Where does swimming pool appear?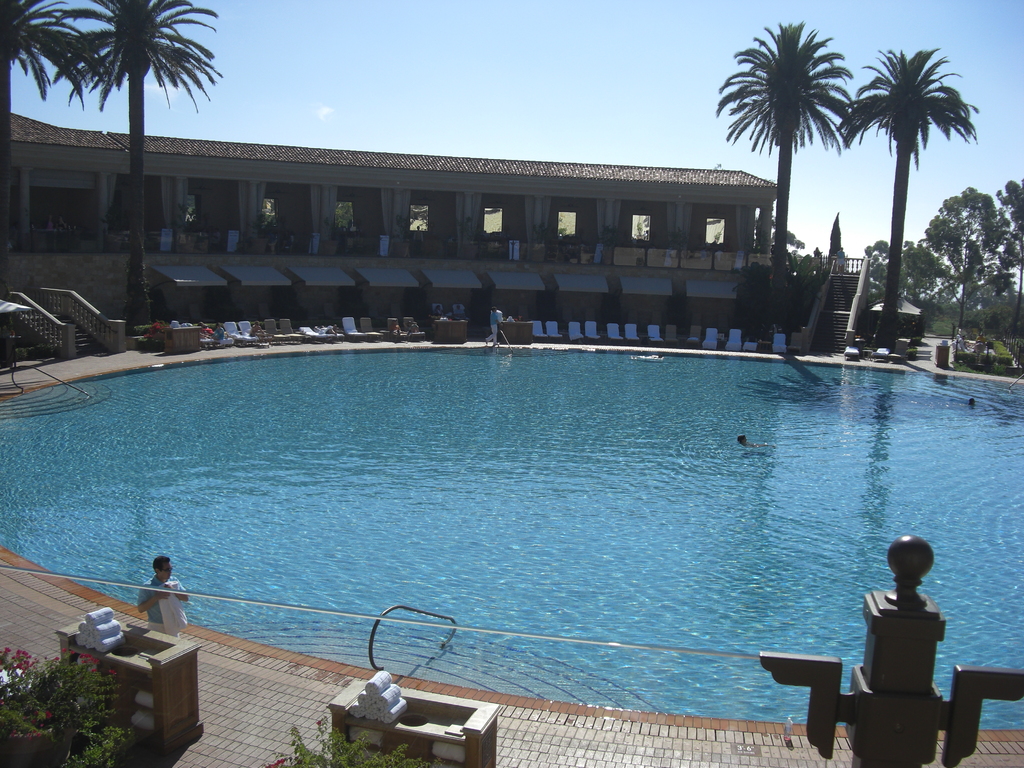
Appears at (0,344,1023,733).
